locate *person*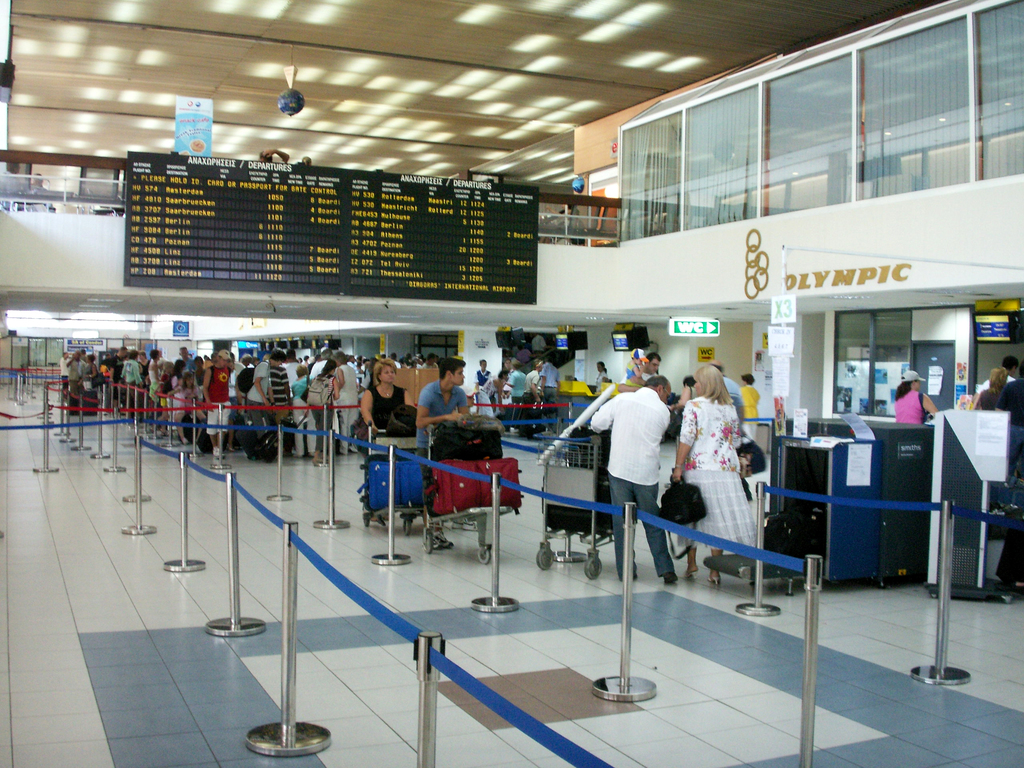
region(677, 362, 764, 582)
